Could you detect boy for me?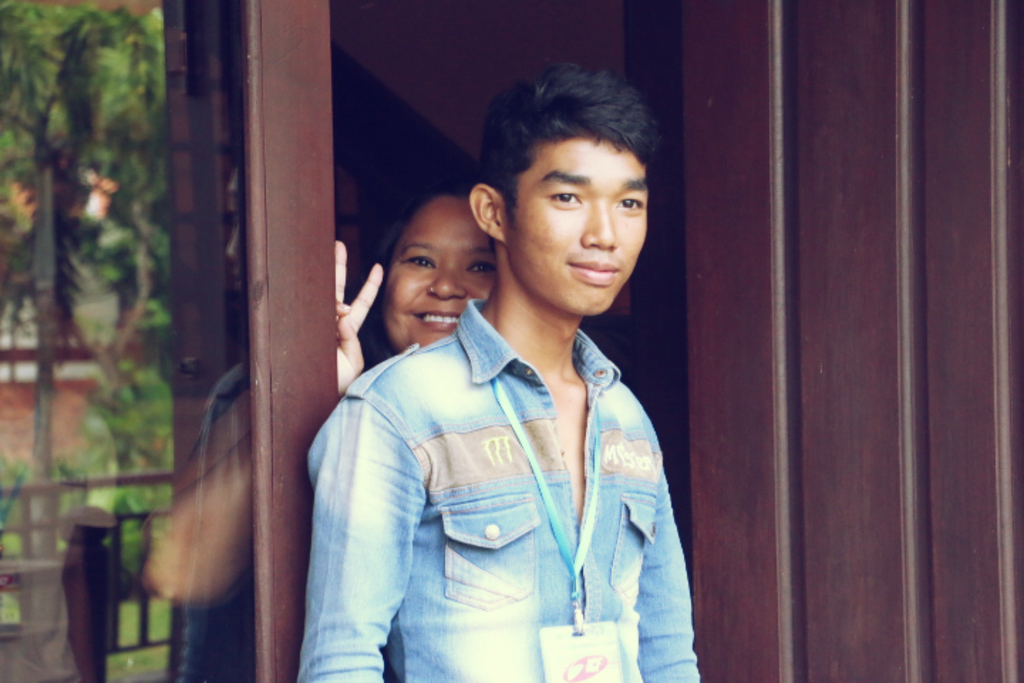
Detection result: [left=289, top=91, right=686, bottom=680].
